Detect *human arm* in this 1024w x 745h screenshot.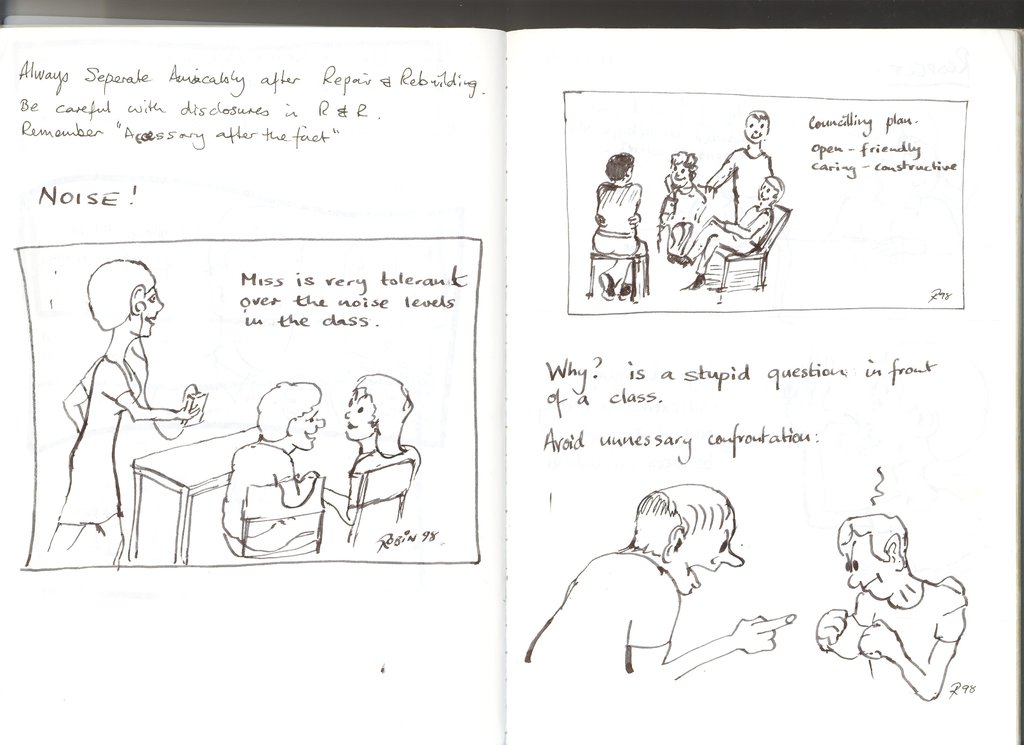
Detection: [719, 209, 771, 237].
